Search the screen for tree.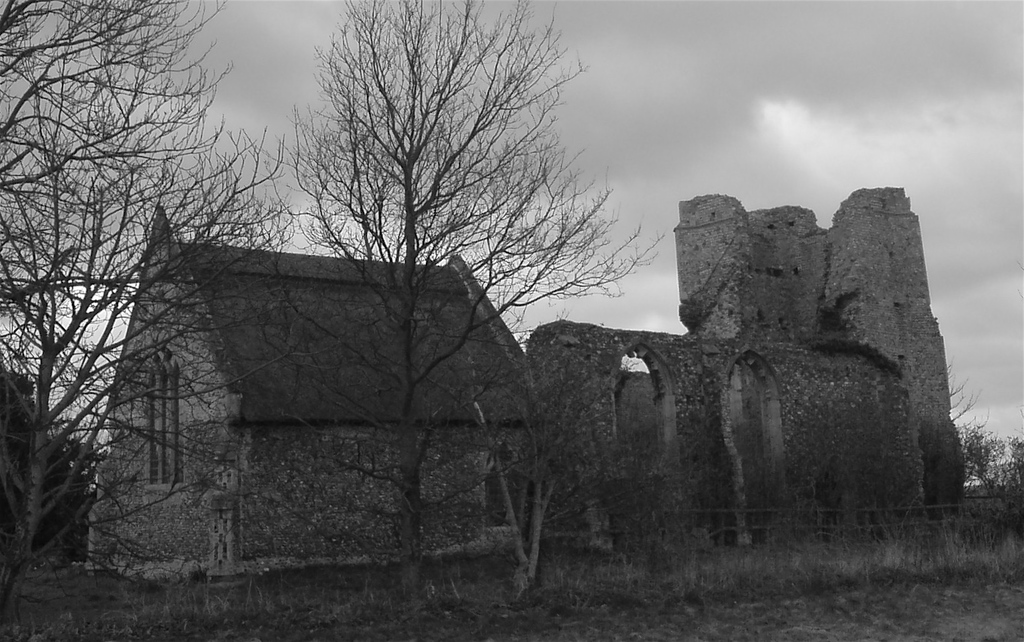
Found at rect(993, 424, 1023, 529).
